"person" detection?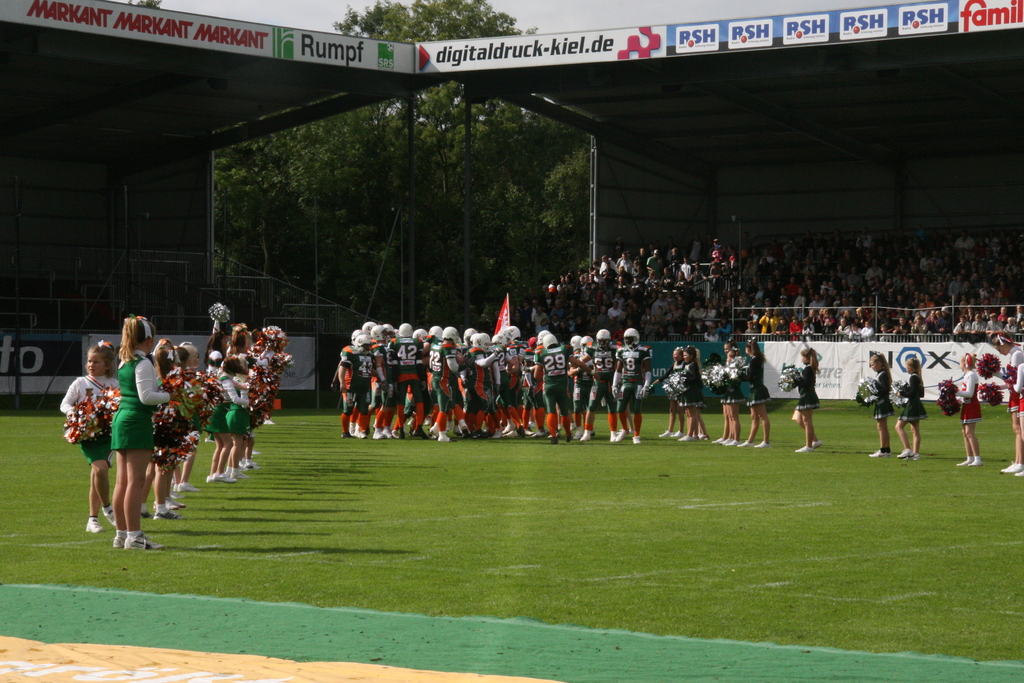
(787,343,822,457)
